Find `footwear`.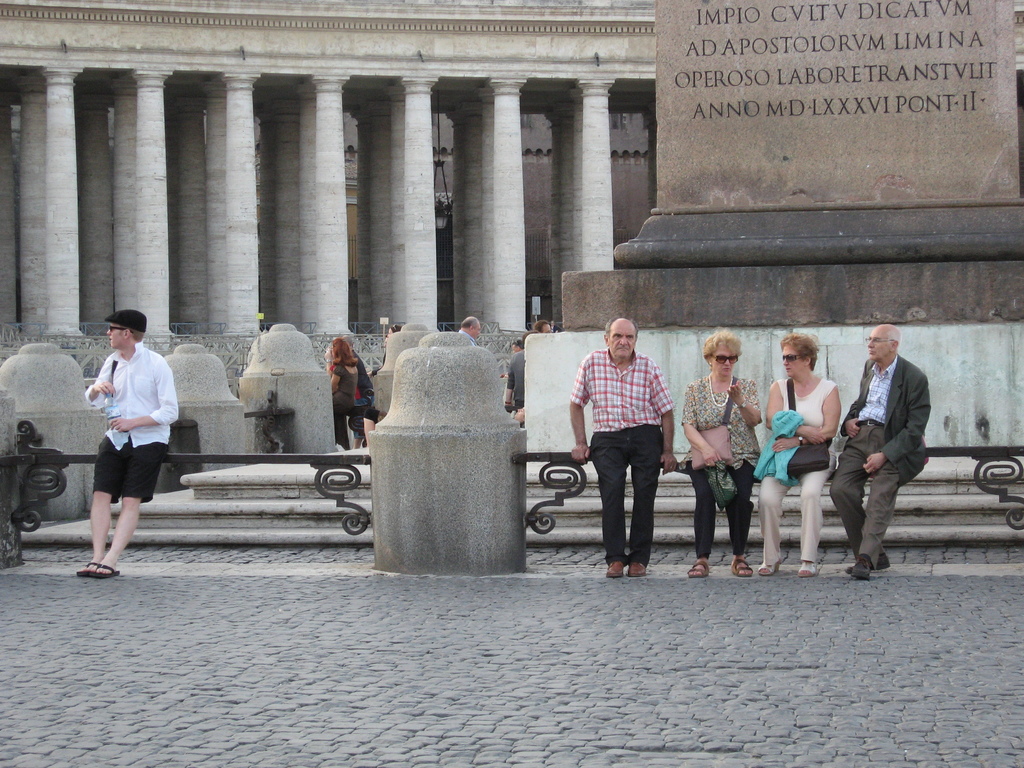
bbox=(88, 561, 117, 579).
